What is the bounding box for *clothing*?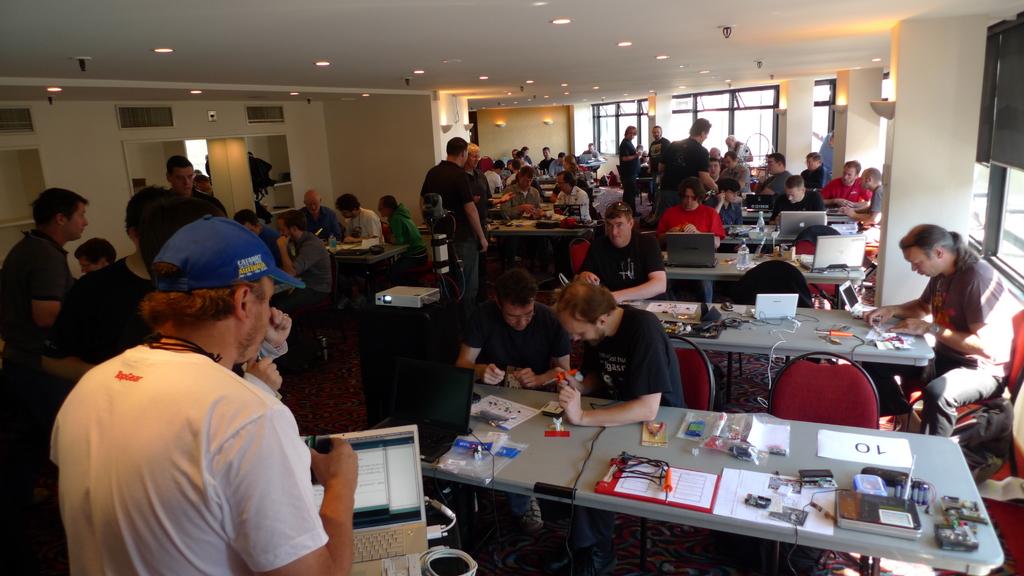
{"x1": 257, "y1": 221, "x2": 292, "y2": 267}.
